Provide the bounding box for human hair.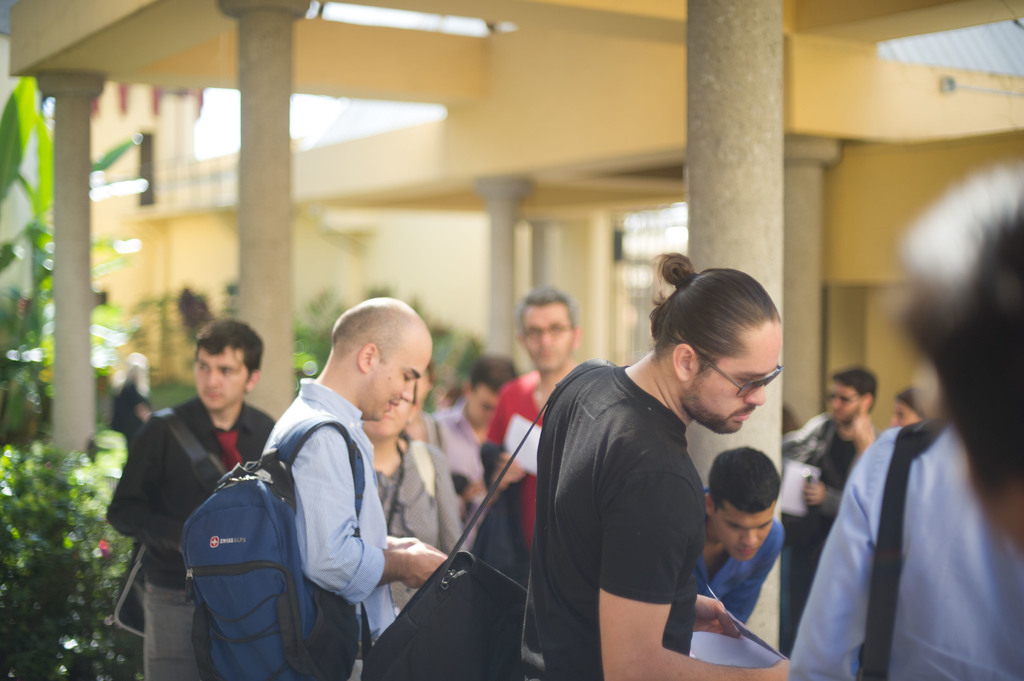
locate(465, 353, 518, 394).
